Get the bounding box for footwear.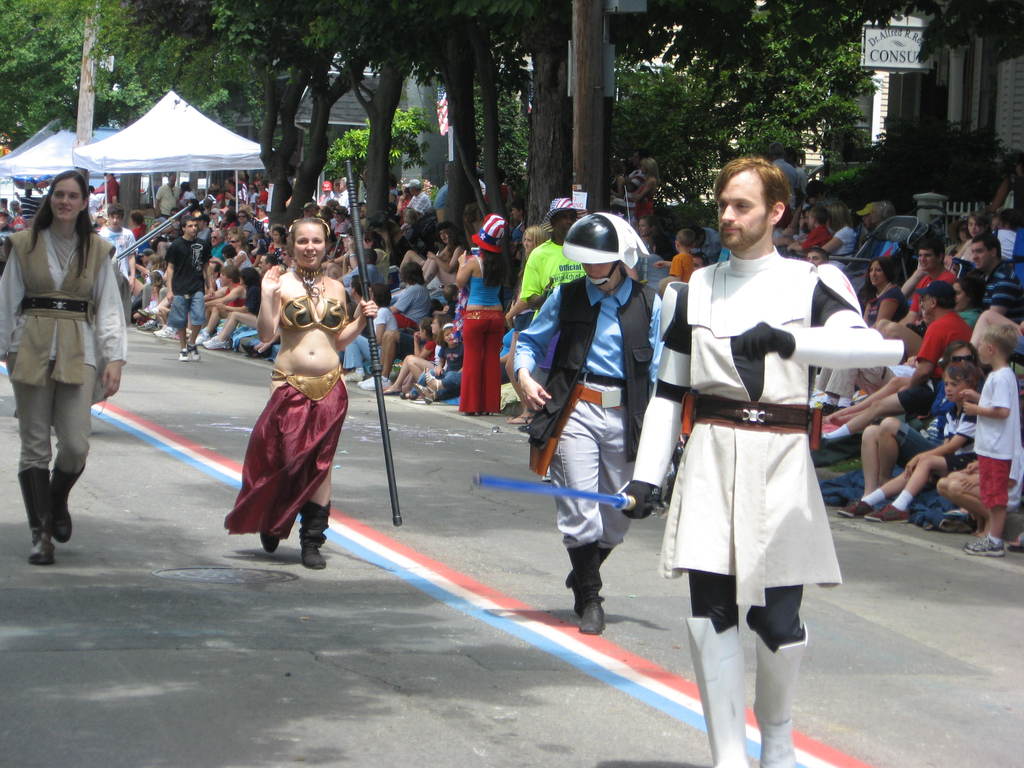
rect(136, 305, 156, 320).
